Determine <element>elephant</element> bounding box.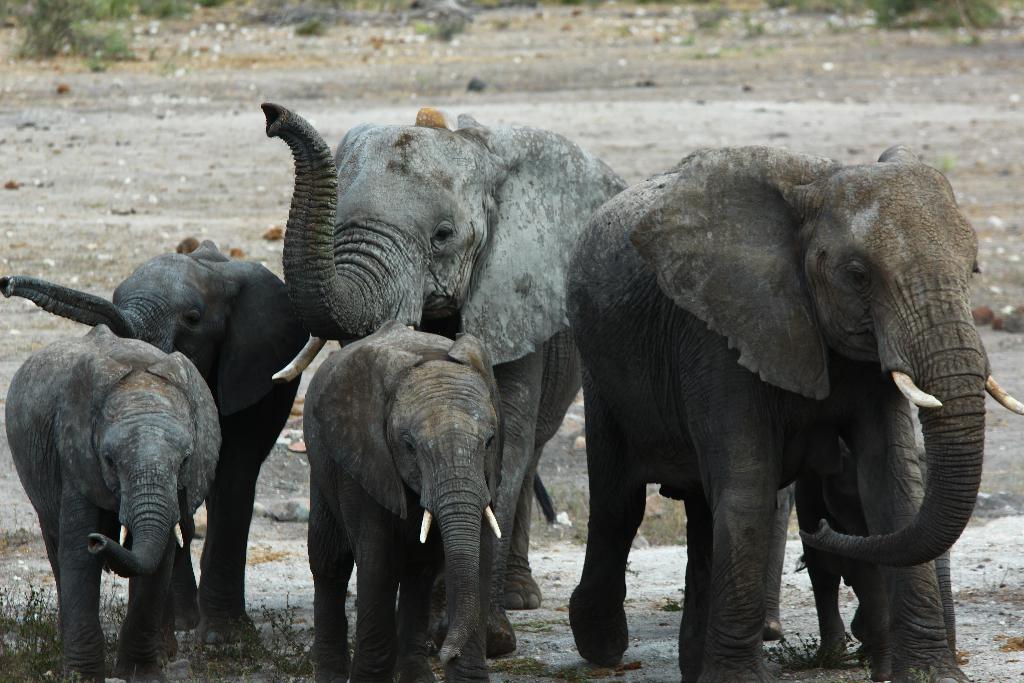
Determined: {"x1": 3, "y1": 344, "x2": 220, "y2": 675}.
